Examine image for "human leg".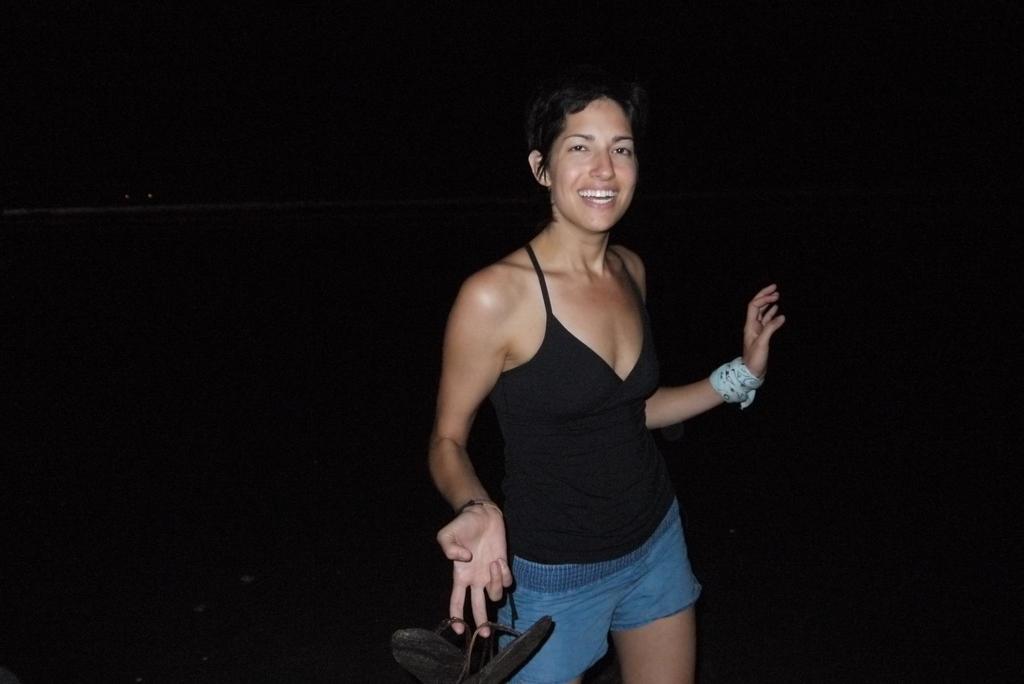
Examination result: region(608, 505, 694, 683).
